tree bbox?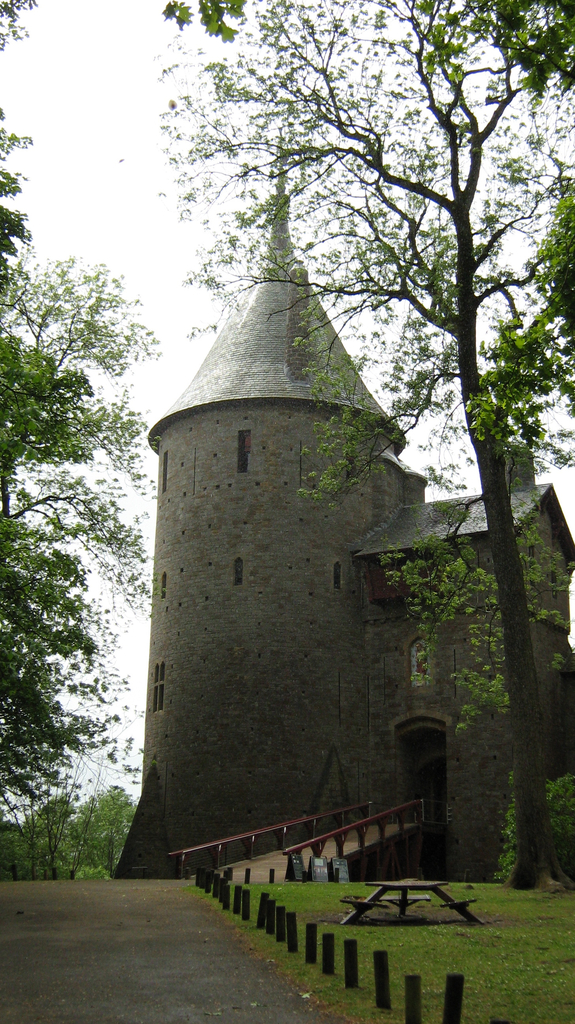
left=0, top=250, right=161, bottom=820
